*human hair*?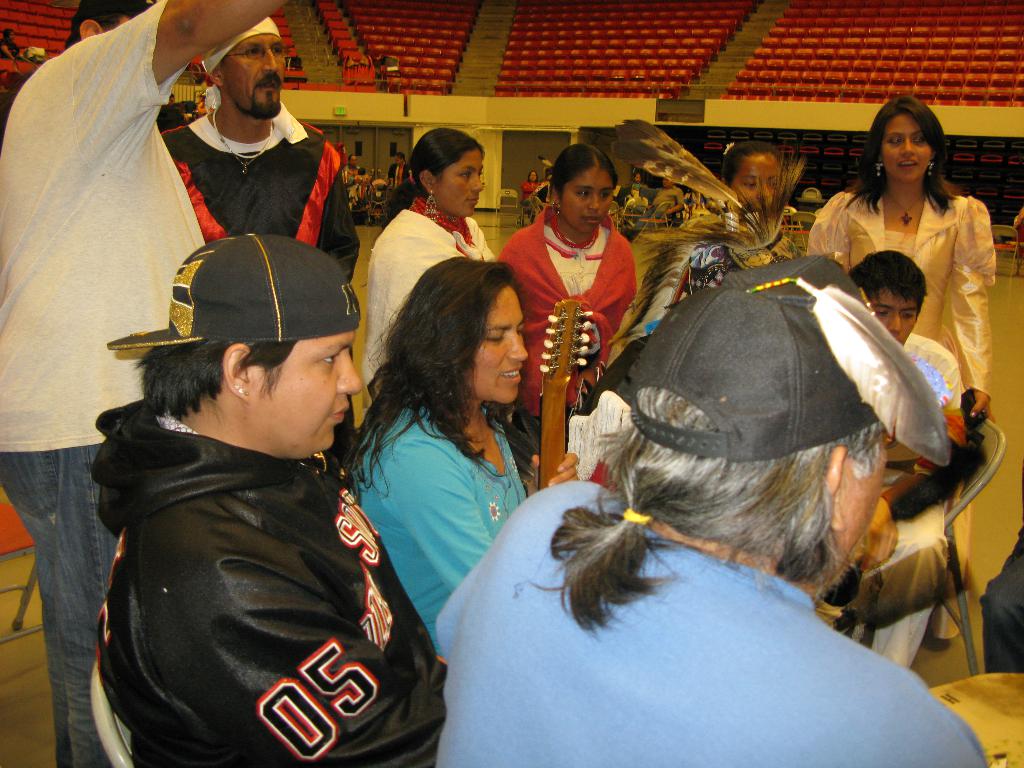
128, 337, 296, 422
